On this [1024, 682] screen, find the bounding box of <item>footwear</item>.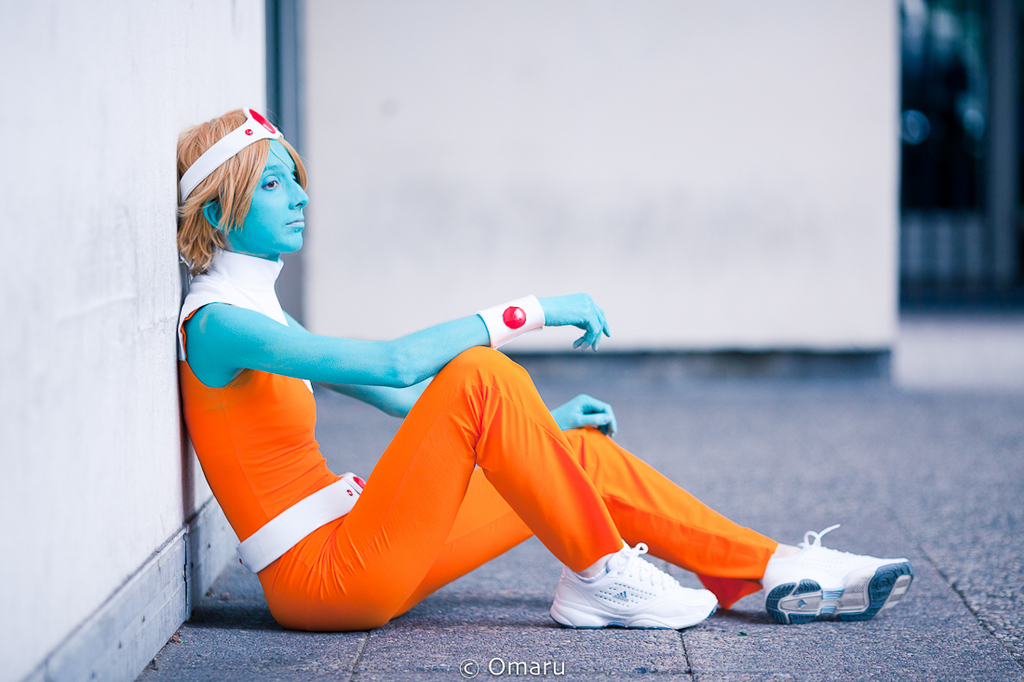
Bounding box: {"left": 755, "top": 518, "right": 921, "bottom": 628}.
